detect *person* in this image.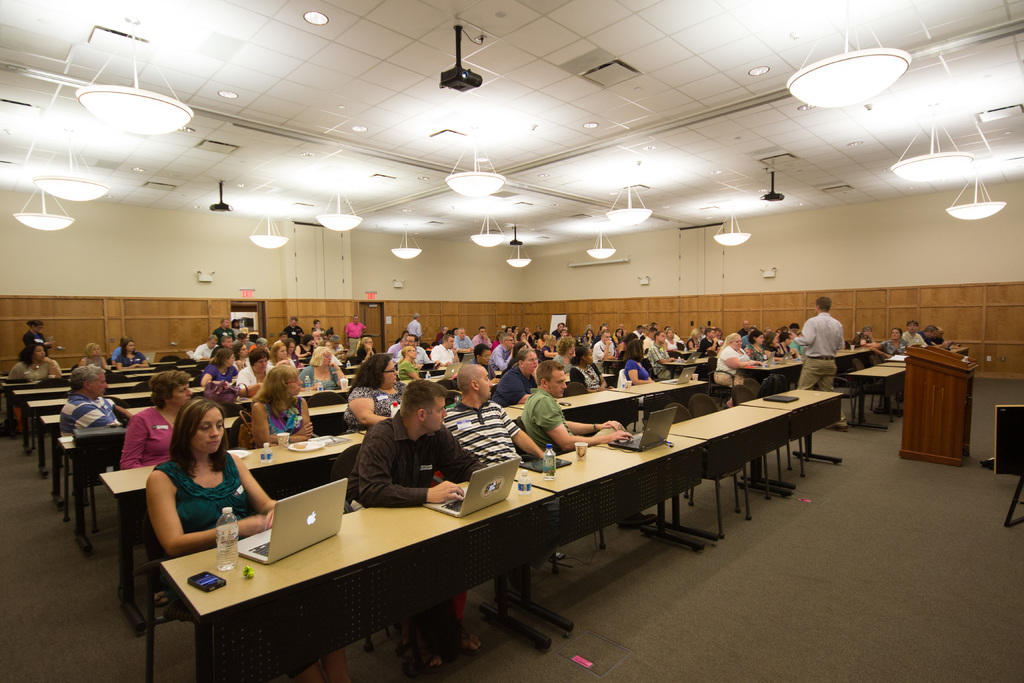
Detection: <bbox>153, 399, 296, 562</bbox>.
